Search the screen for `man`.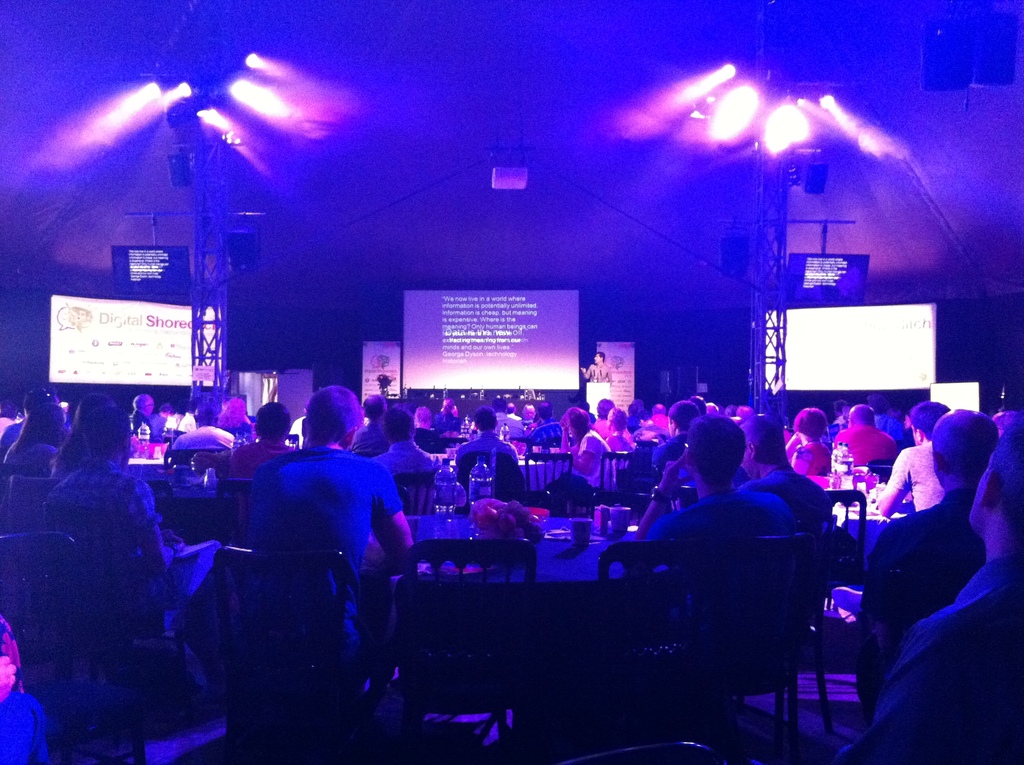
Found at 633:413:801:634.
